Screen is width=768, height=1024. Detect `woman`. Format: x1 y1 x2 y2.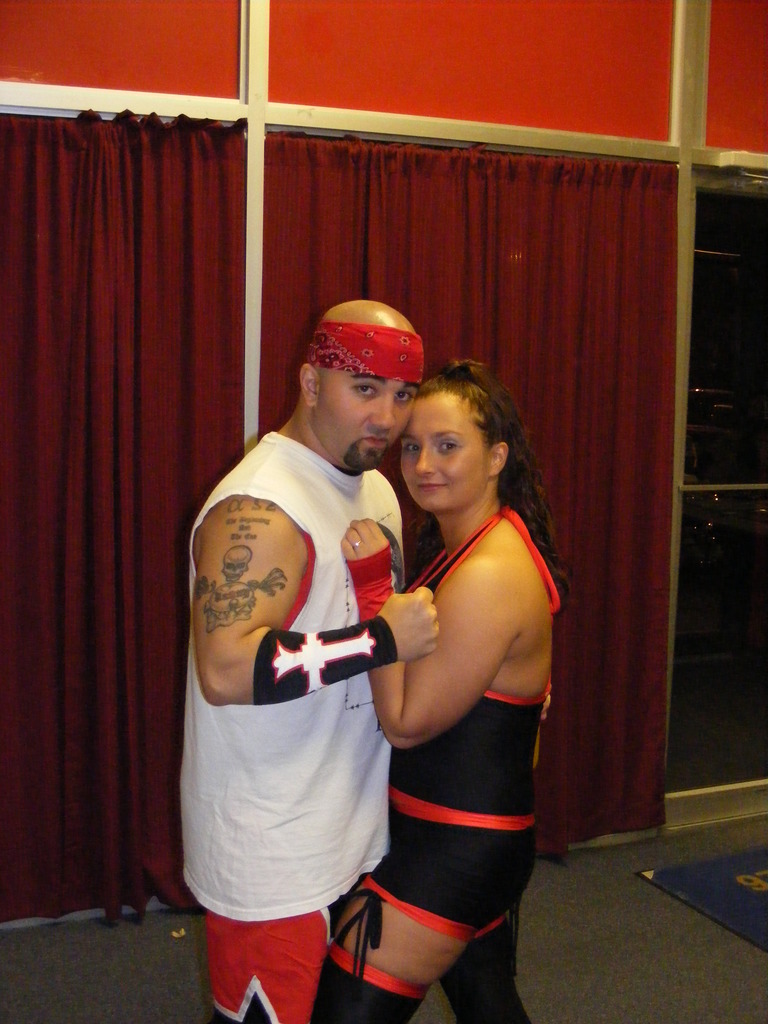
316 319 573 1020.
